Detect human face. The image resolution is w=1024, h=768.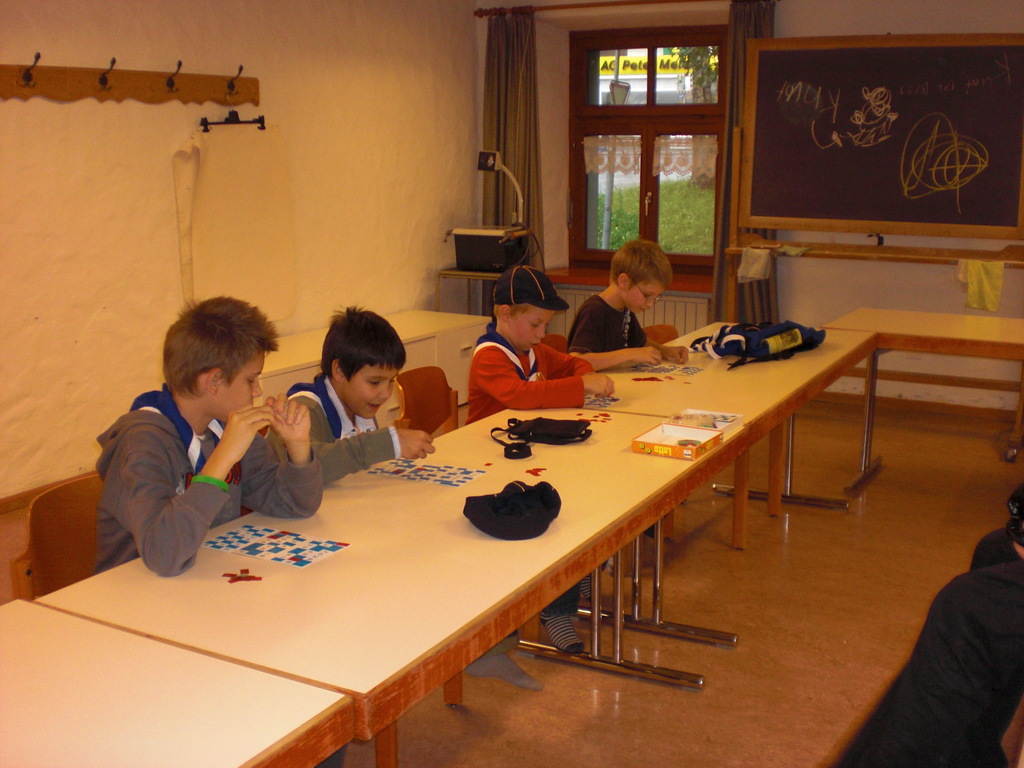
345 365 392 420.
